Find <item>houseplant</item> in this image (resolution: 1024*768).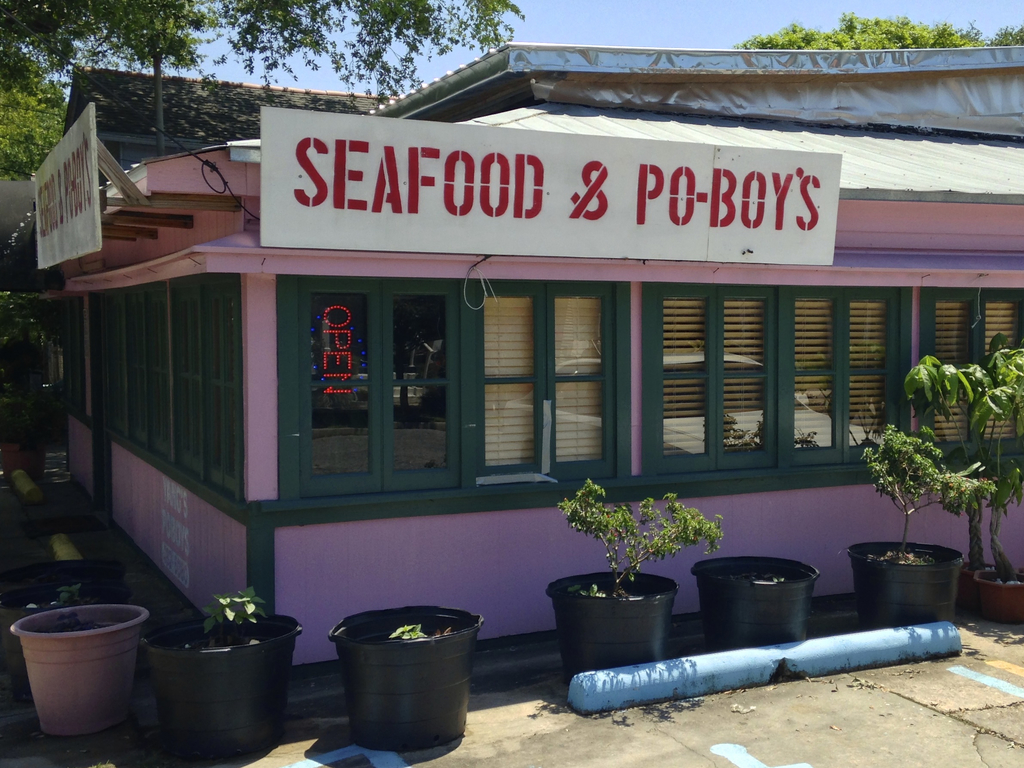
(172, 585, 305, 760).
